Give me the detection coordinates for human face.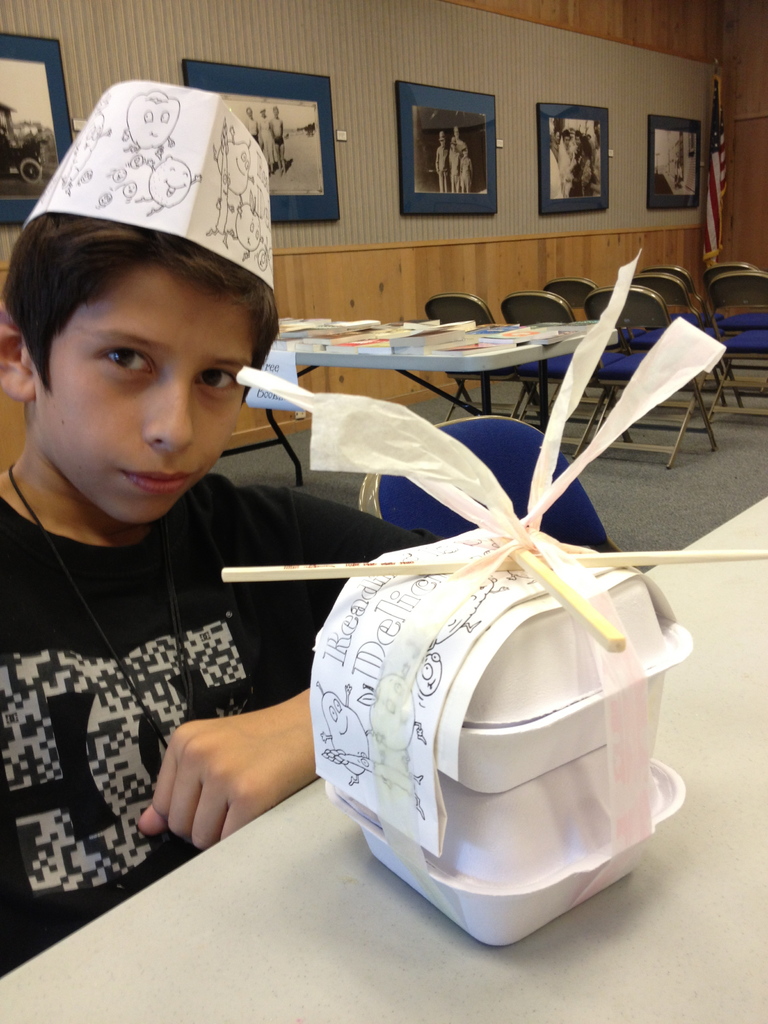
detection(29, 250, 264, 519).
